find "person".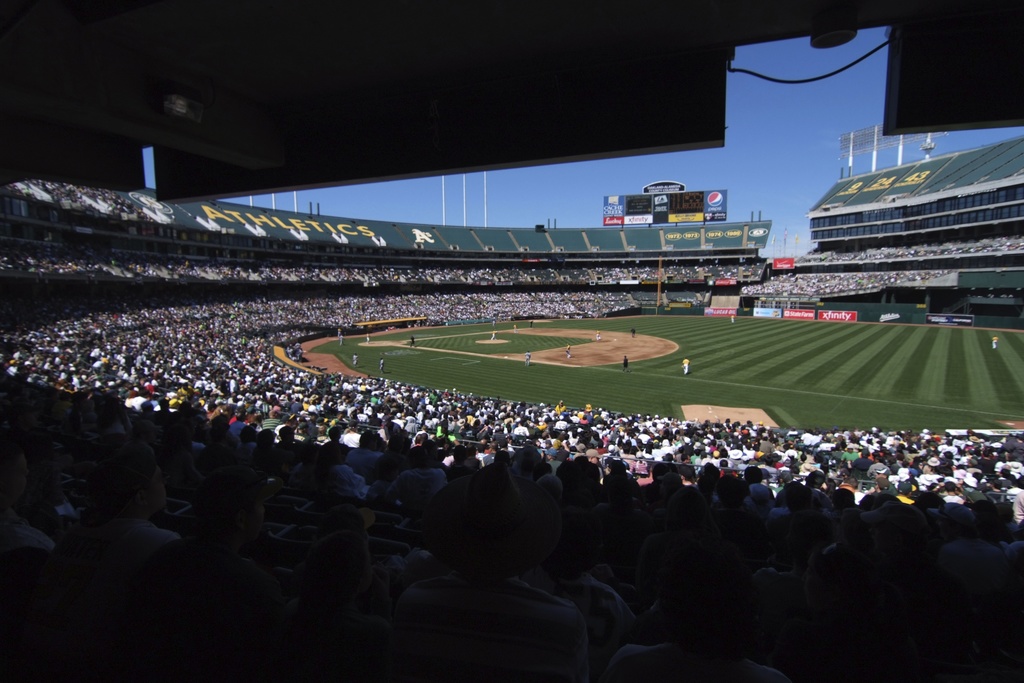
{"left": 562, "top": 340, "right": 573, "bottom": 360}.
